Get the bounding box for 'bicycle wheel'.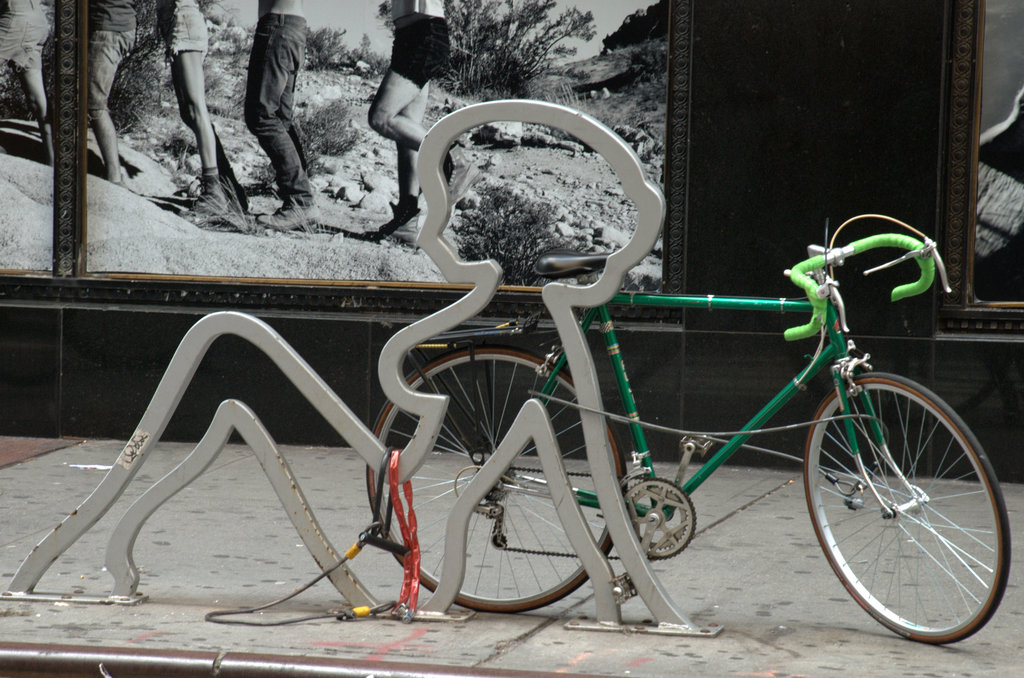
left=362, top=342, right=628, bottom=615.
